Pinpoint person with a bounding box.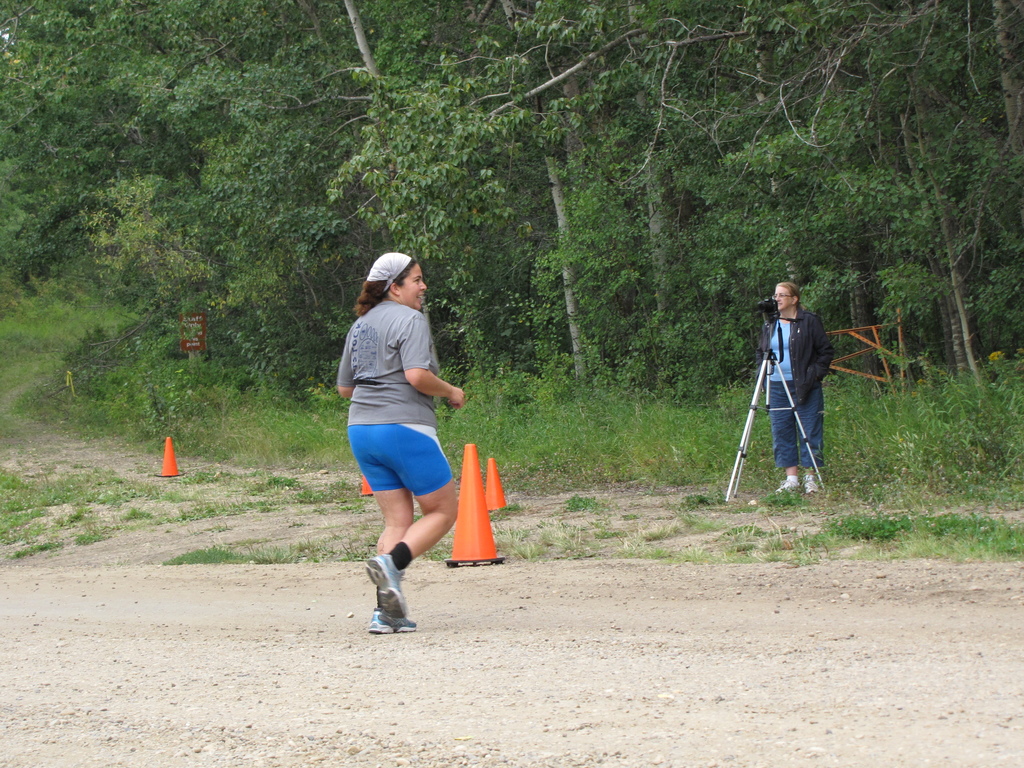
left=339, top=256, right=475, bottom=634.
